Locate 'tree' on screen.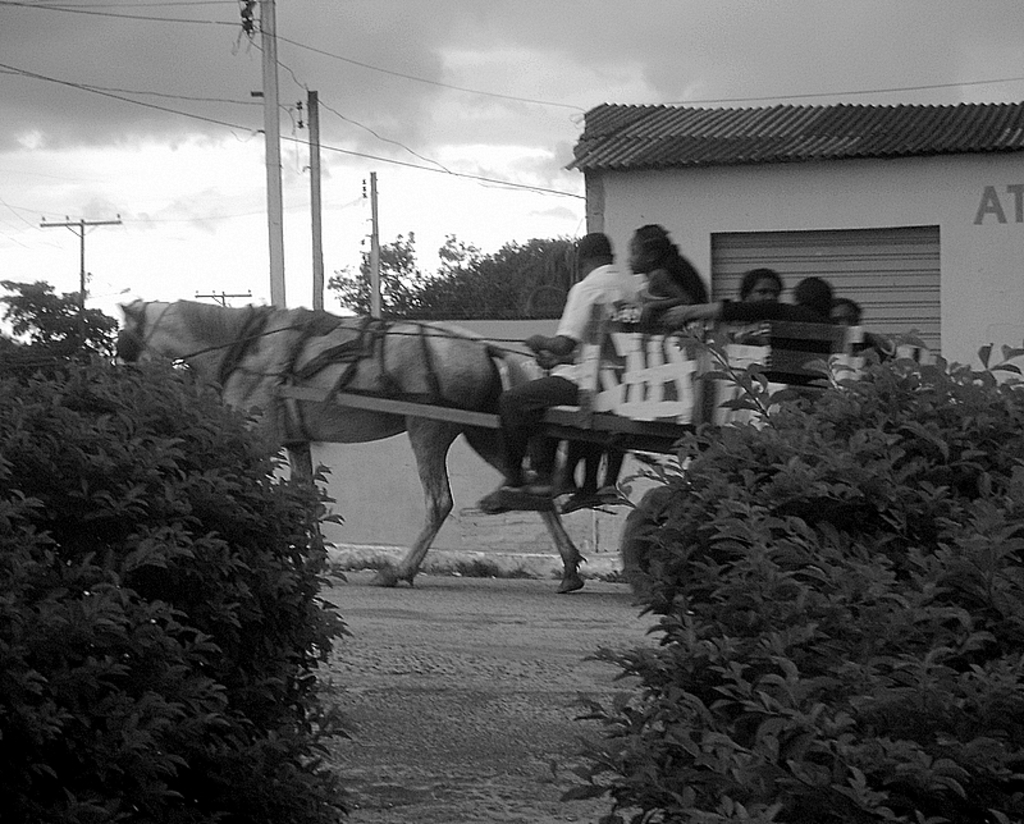
On screen at l=389, t=235, r=581, b=315.
